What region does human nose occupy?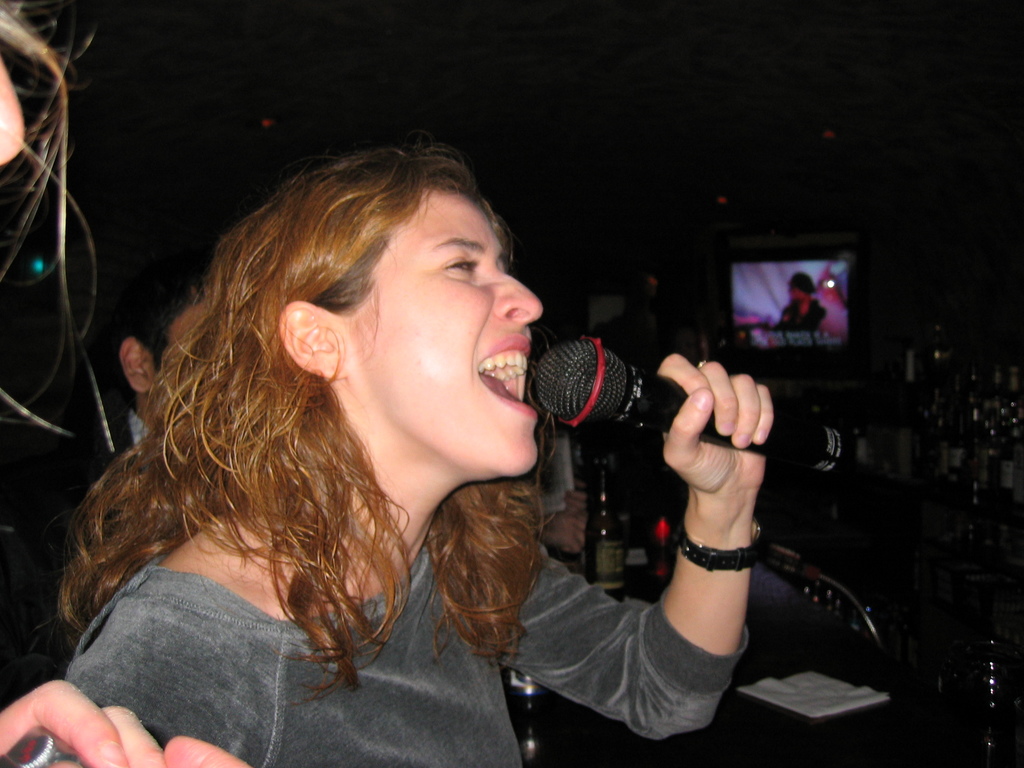
(494, 266, 542, 328).
